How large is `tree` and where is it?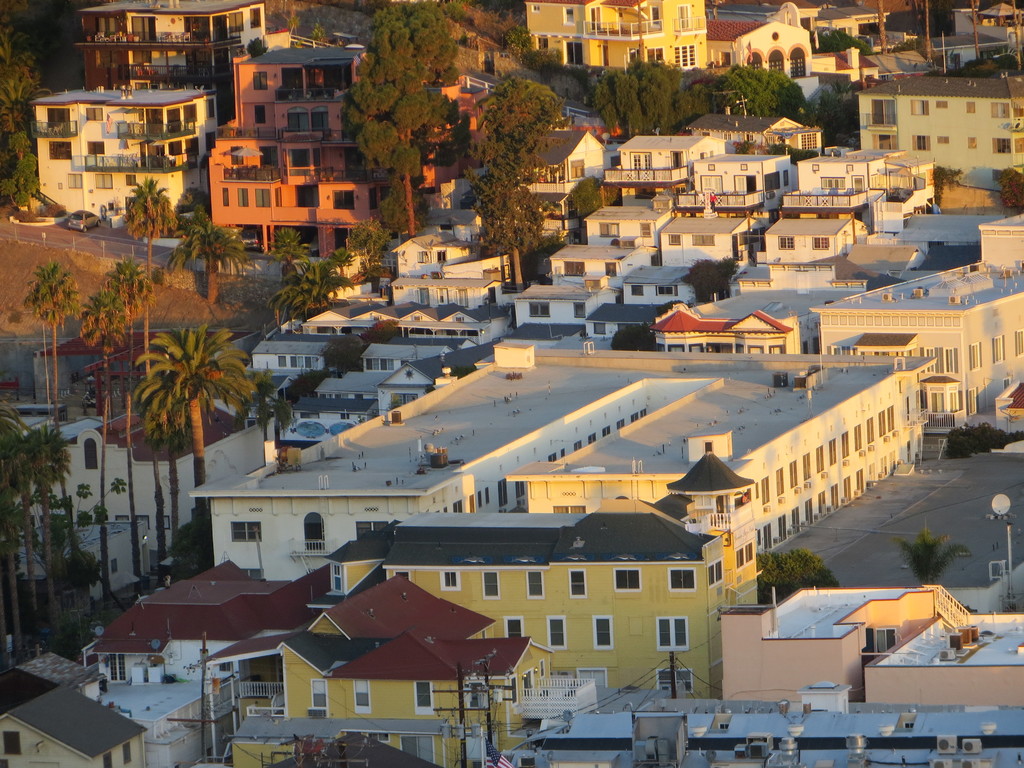
Bounding box: locate(893, 524, 986, 596).
